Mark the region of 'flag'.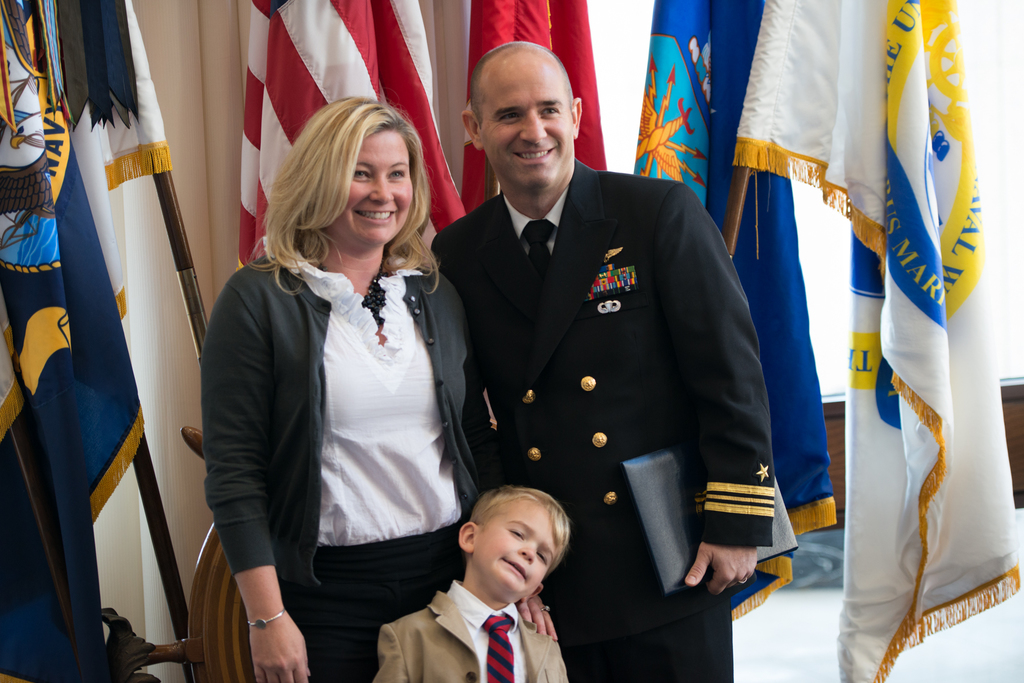
Region: left=242, top=0, right=470, bottom=266.
